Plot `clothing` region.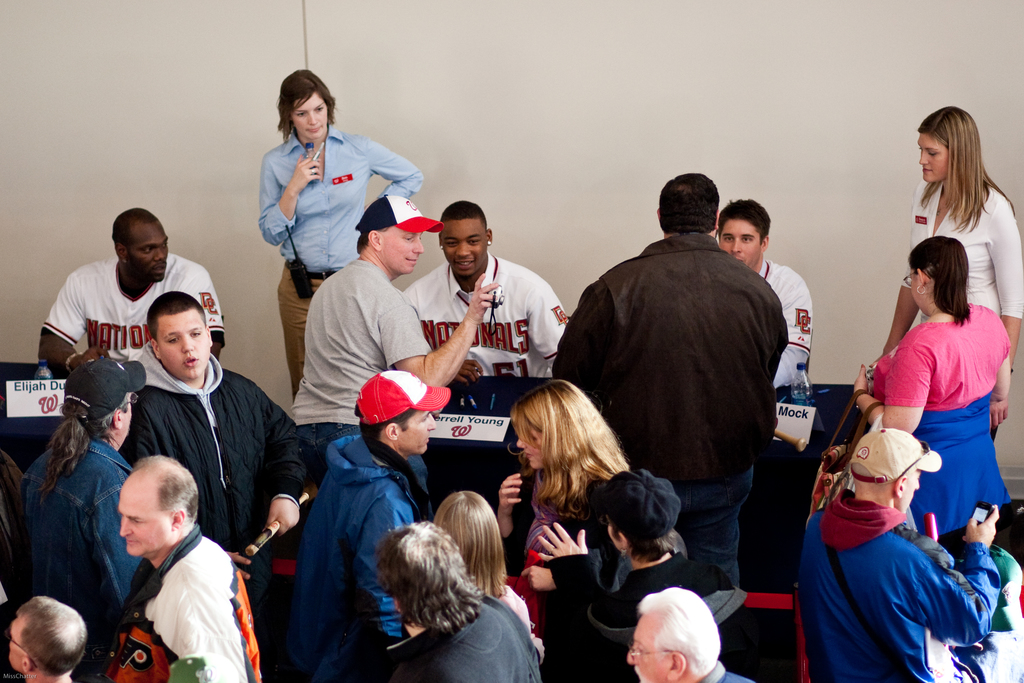
Plotted at <box>797,500,1002,682</box>.
